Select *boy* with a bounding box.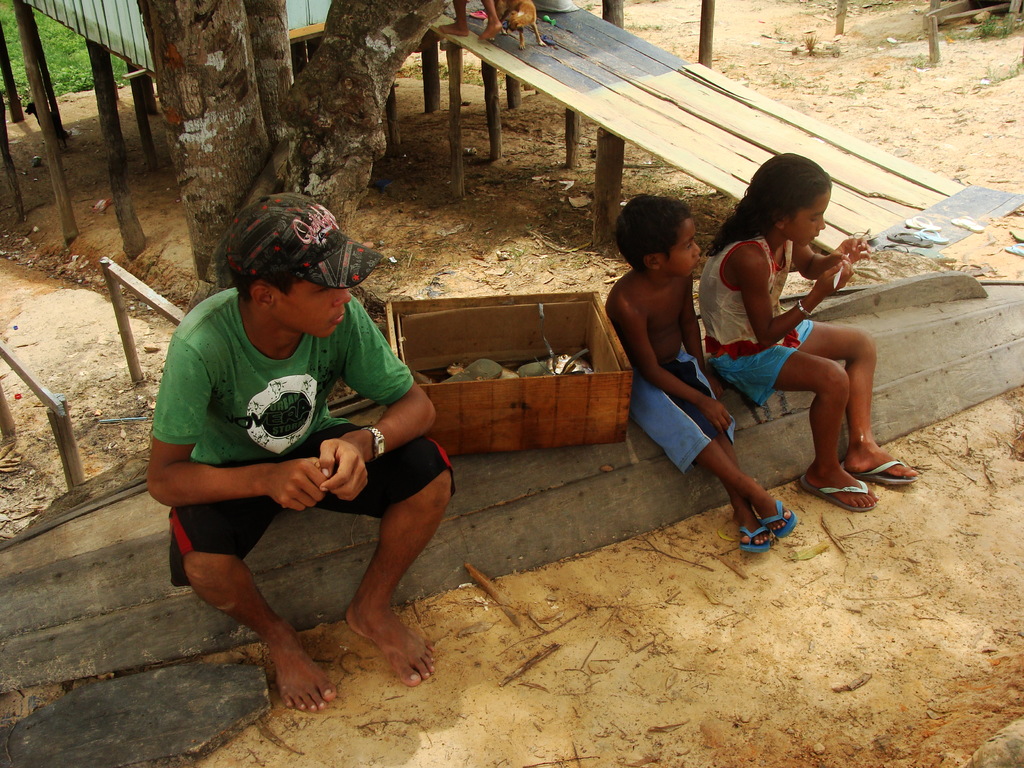
(150, 194, 454, 716).
